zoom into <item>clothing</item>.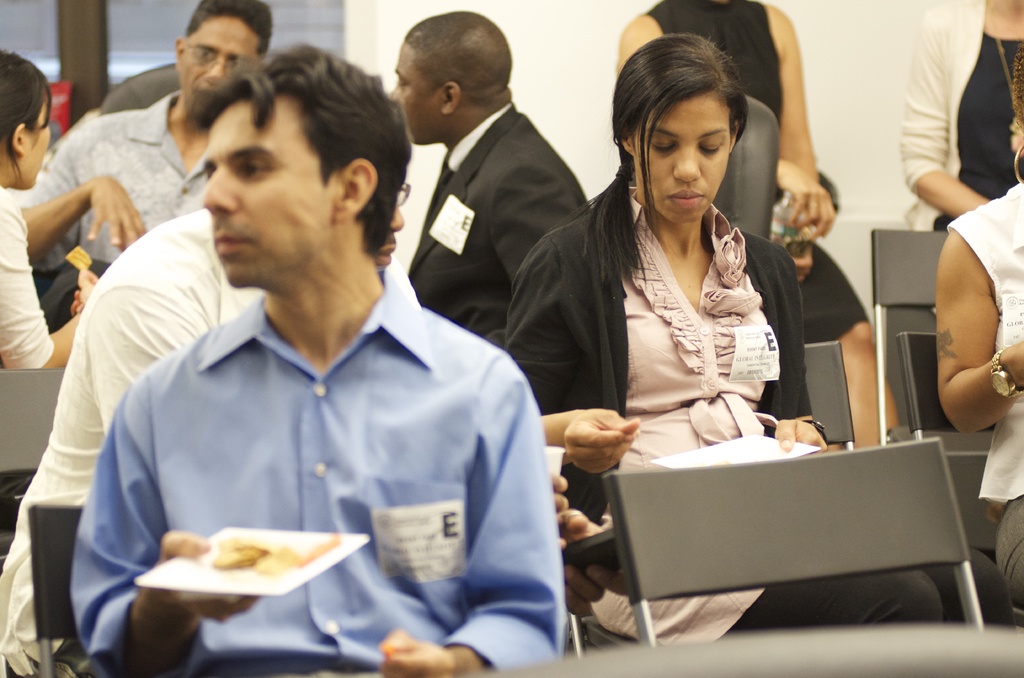
Zoom target: detection(642, 0, 865, 350).
